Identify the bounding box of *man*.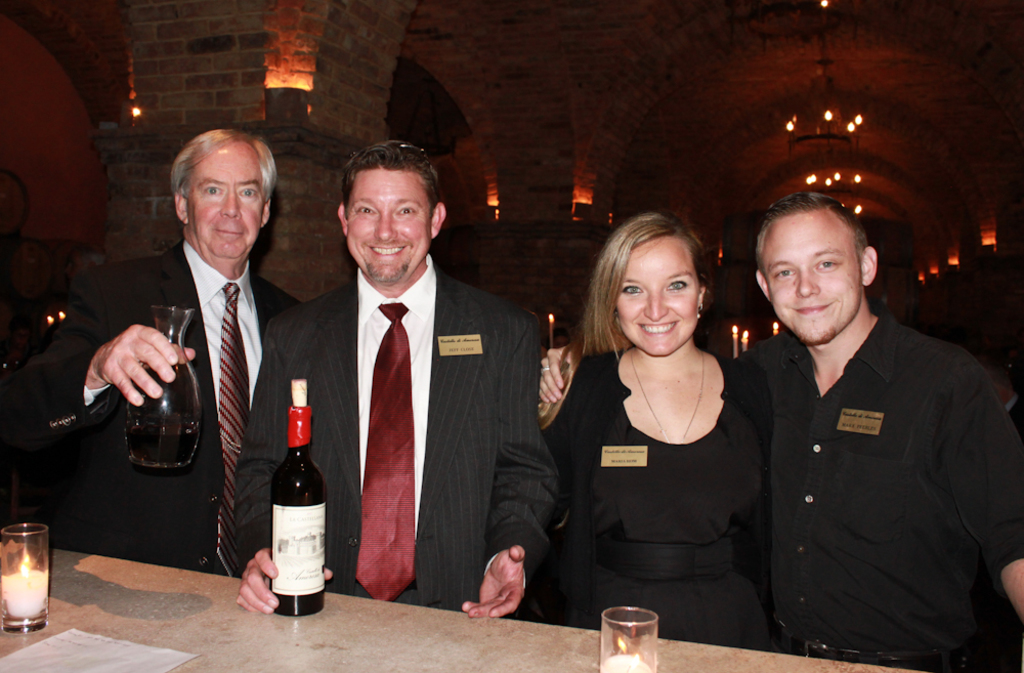
detection(98, 122, 304, 600).
